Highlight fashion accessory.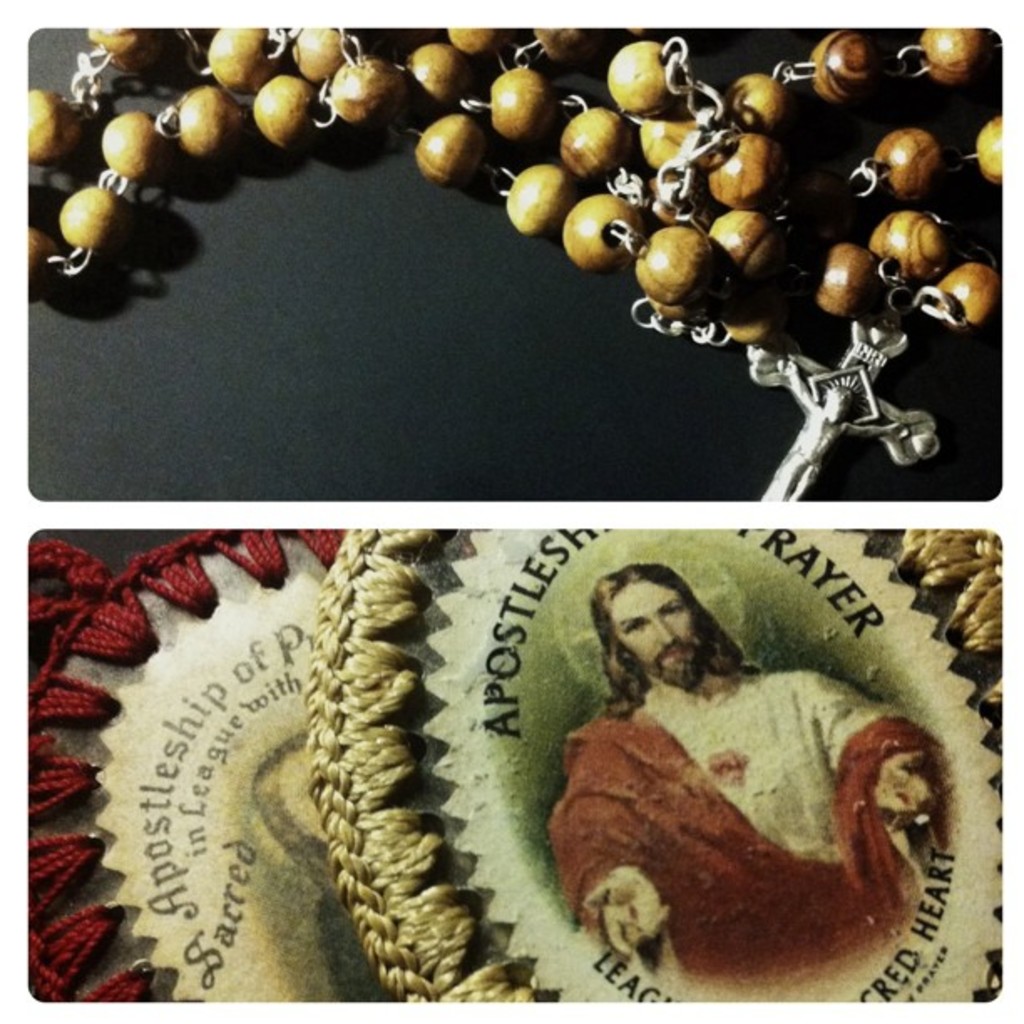
Highlighted region: {"left": 0, "top": 0, "right": 1022, "bottom": 494}.
